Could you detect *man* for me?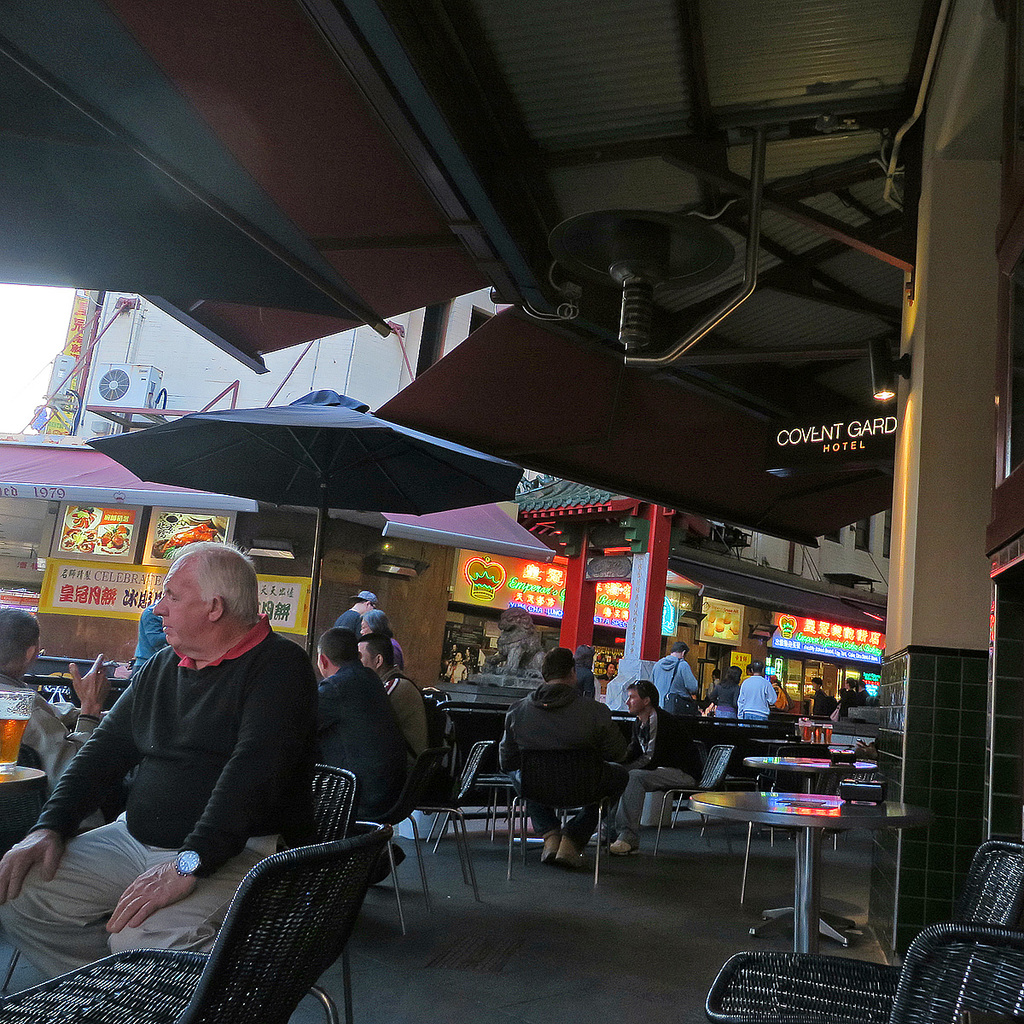
Detection result: <box>501,643,627,867</box>.
